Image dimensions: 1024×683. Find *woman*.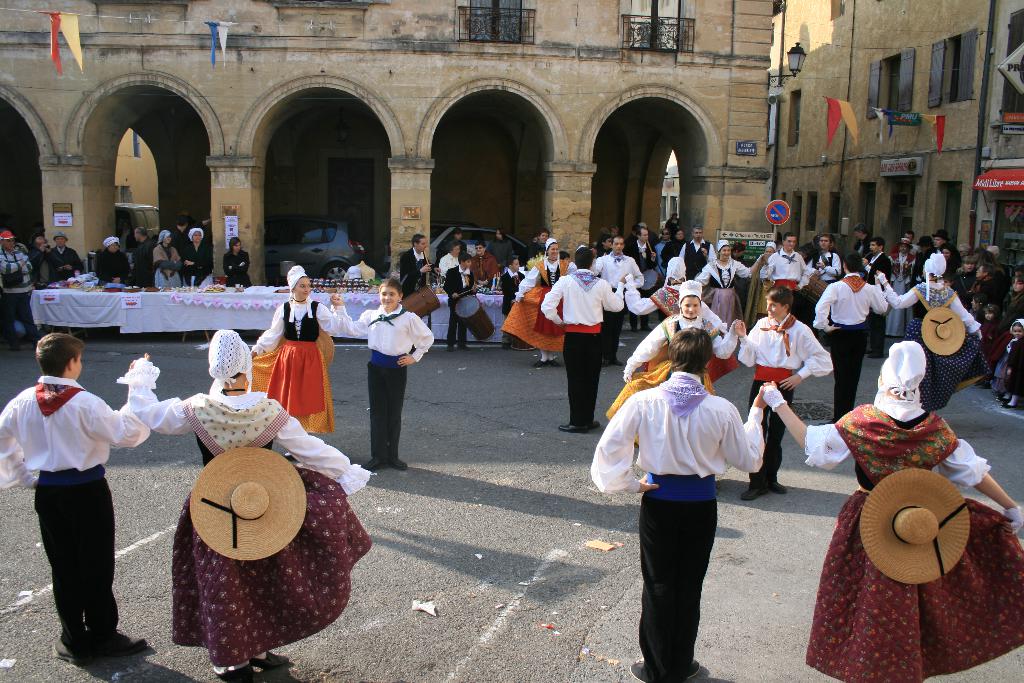
(left=182, top=229, right=225, bottom=292).
